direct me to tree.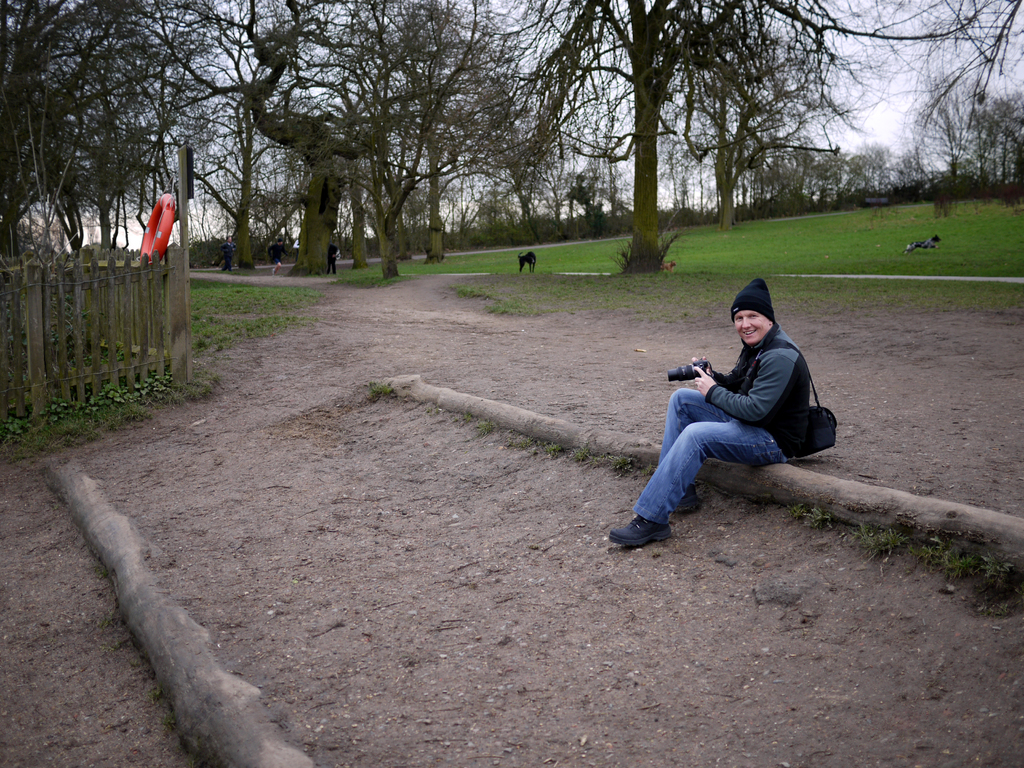
Direction: crop(912, 70, 993, 172).
